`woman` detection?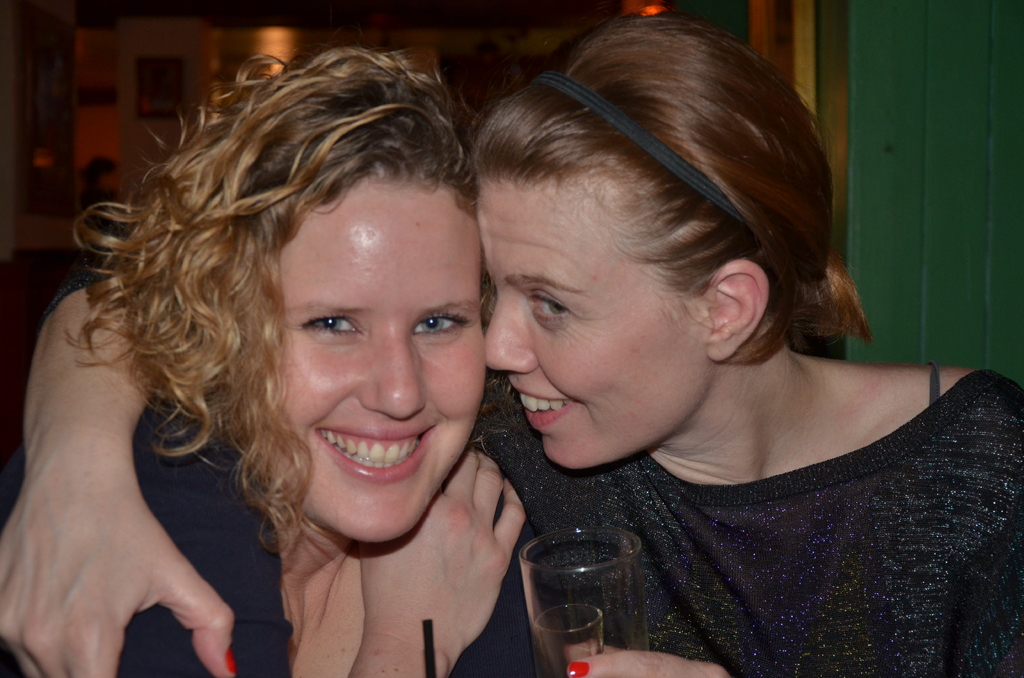
select_region(2, 13, 1023, 677)
